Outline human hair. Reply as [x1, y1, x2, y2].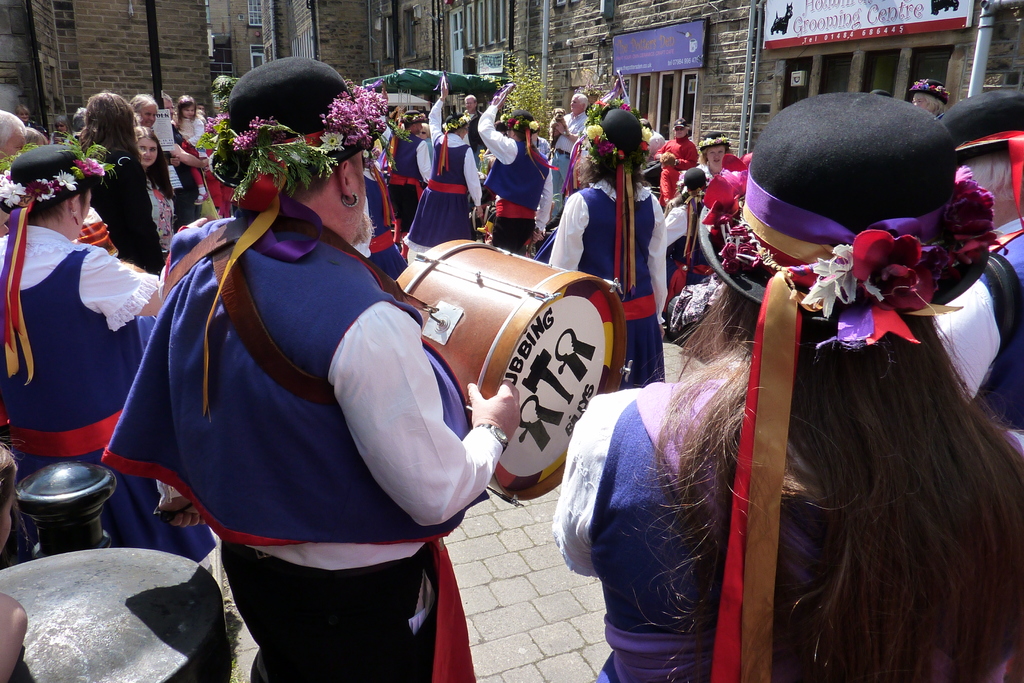
[73, 92, 141, 152].
